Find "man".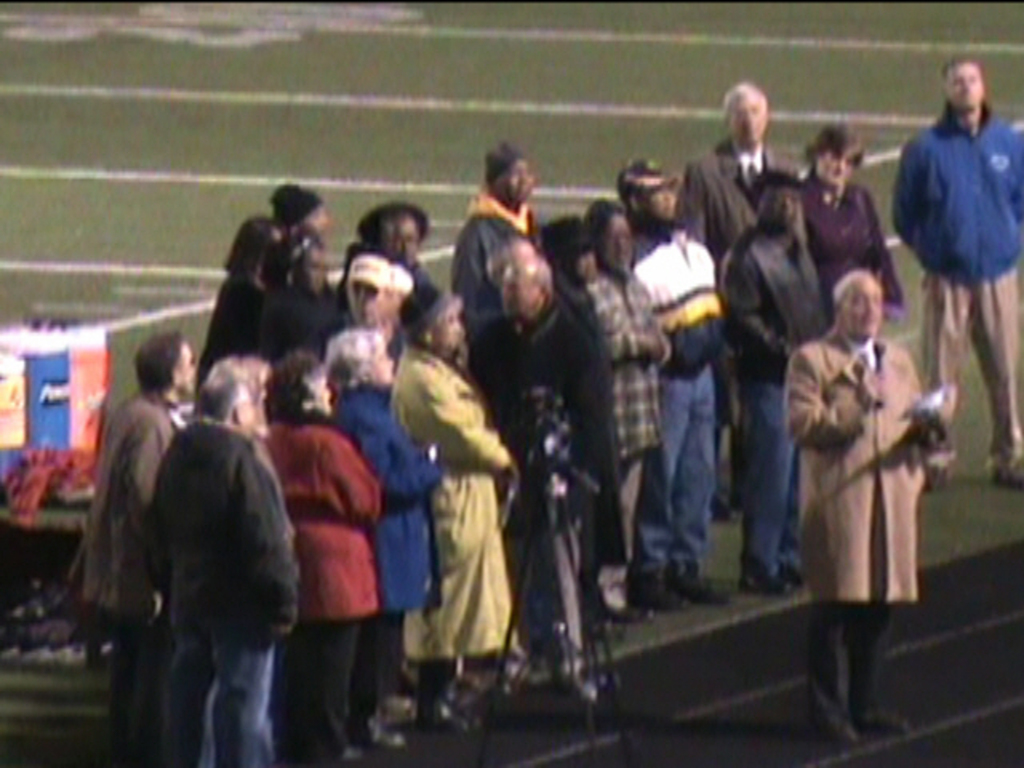
detection(614, 158, 733, 614).
